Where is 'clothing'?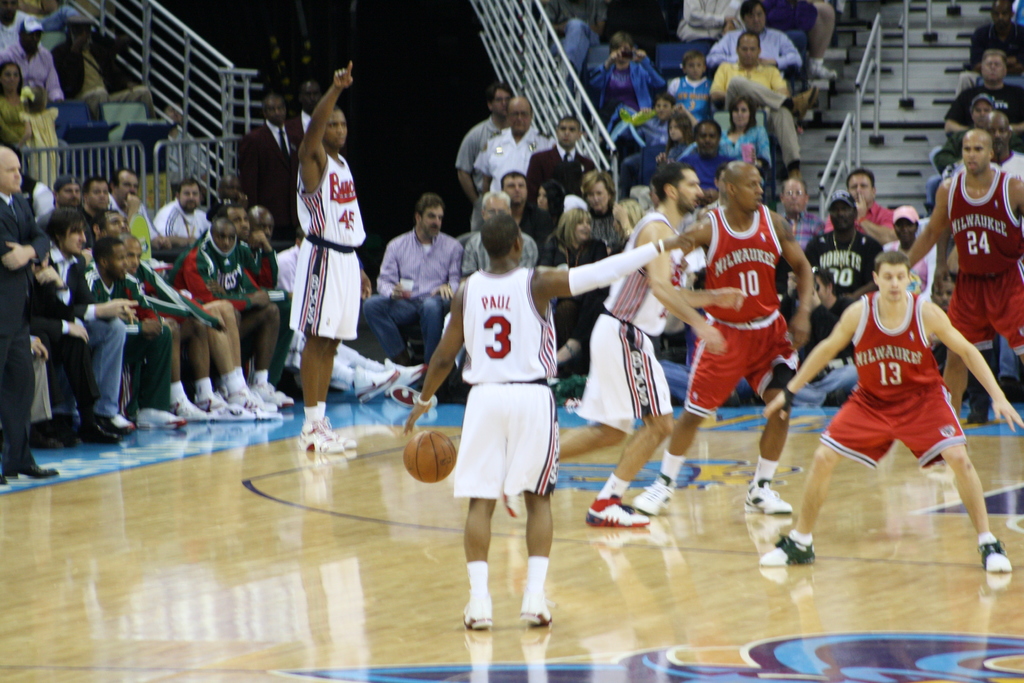
x1=29 y1=244 x2=106 y2=407.
